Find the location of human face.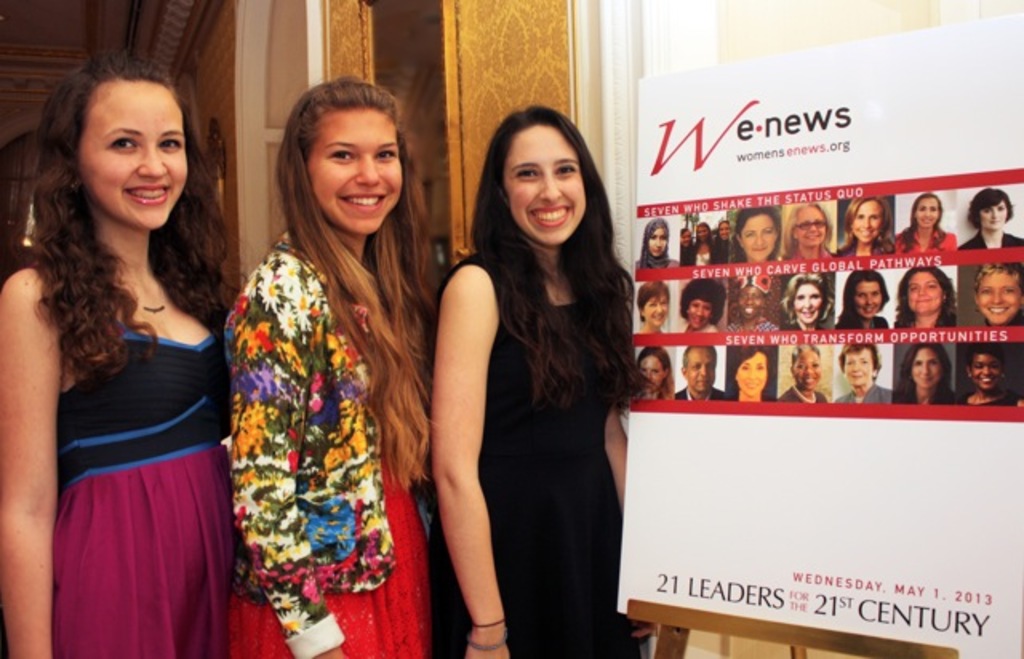
Location: 738/288/762/315.
